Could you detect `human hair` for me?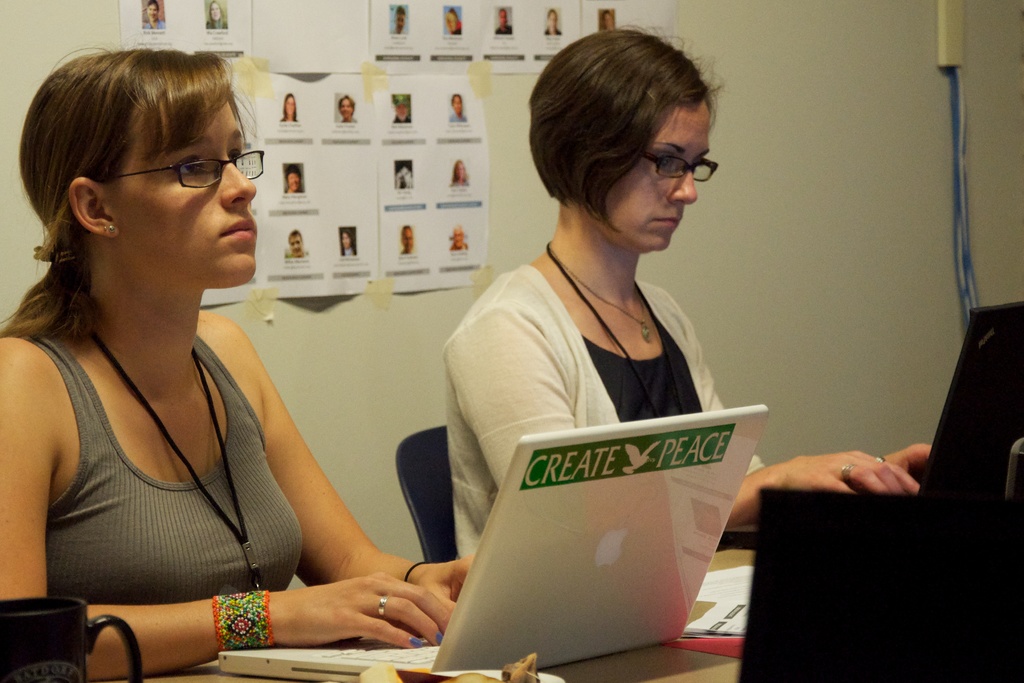
Detection result: rect(396, 5, 403, 15).
